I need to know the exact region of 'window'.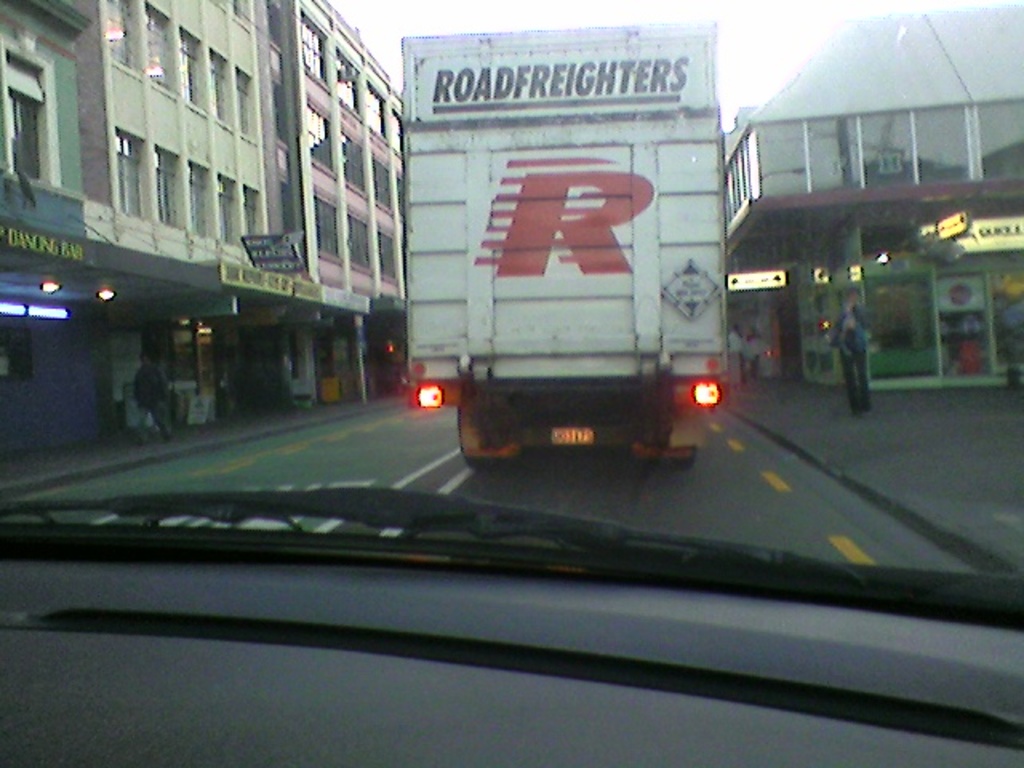
Region: (x1=144, y1=16, x2=168, y2=78).
